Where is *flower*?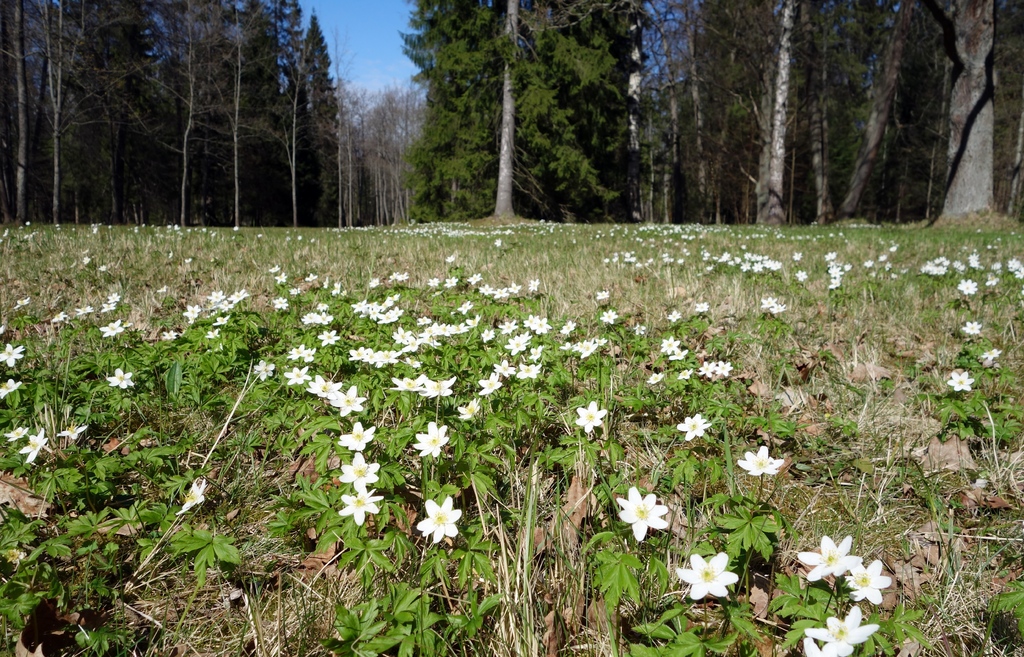
[x1=60, y1=421, x2=88, y2=440].
